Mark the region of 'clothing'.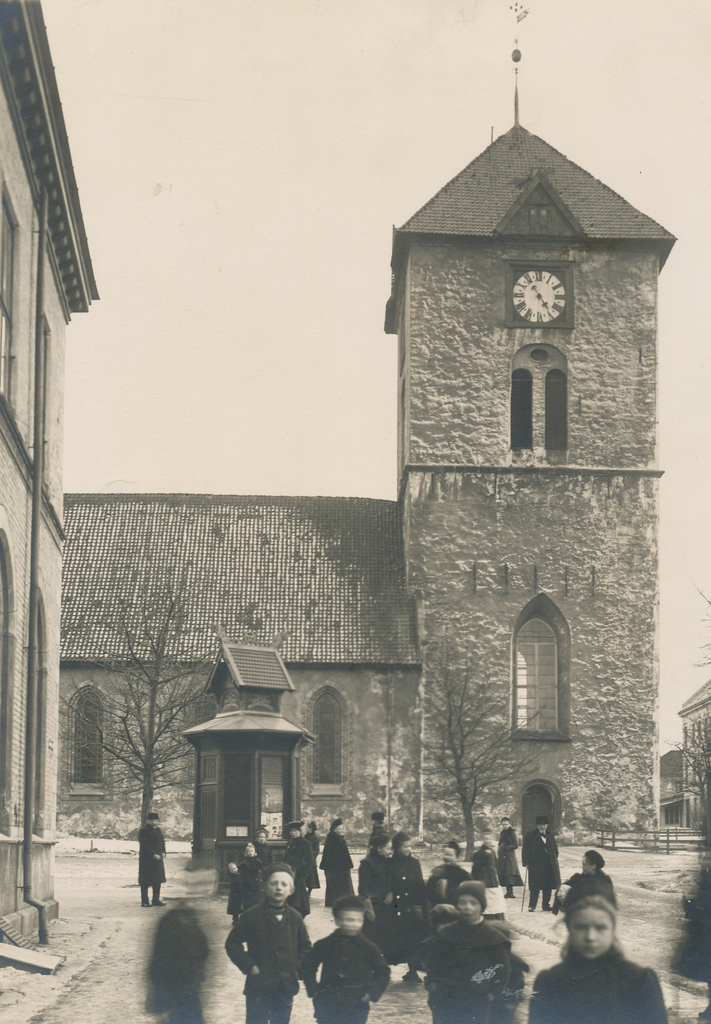
Region: bbox=[470, 842, 509, 913].
